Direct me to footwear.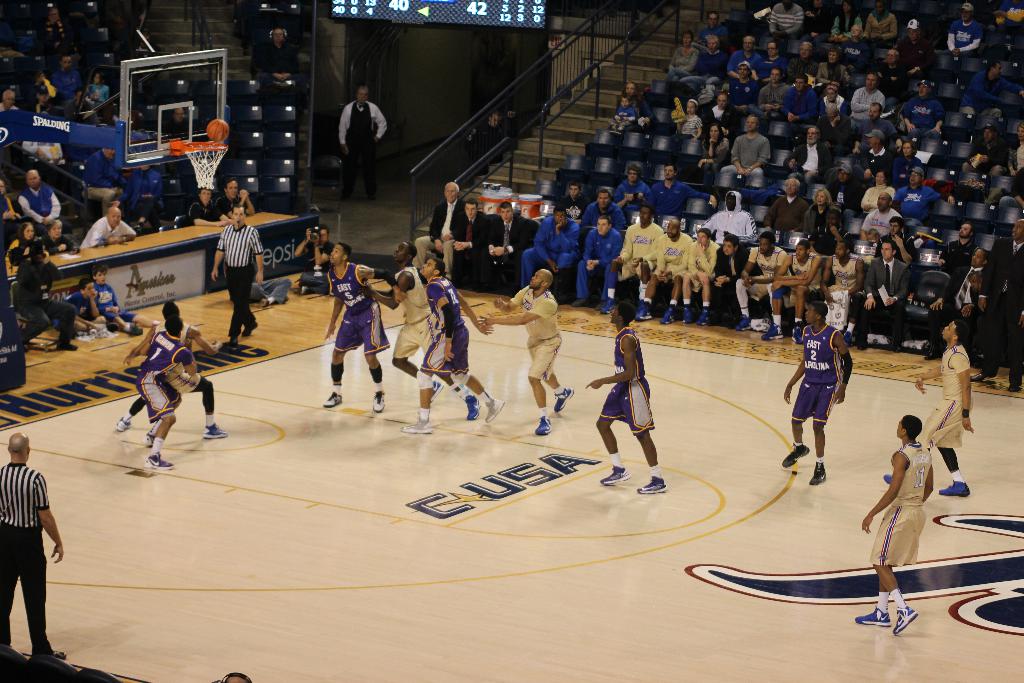
Direction: locate(635, 475, 668, 495).
